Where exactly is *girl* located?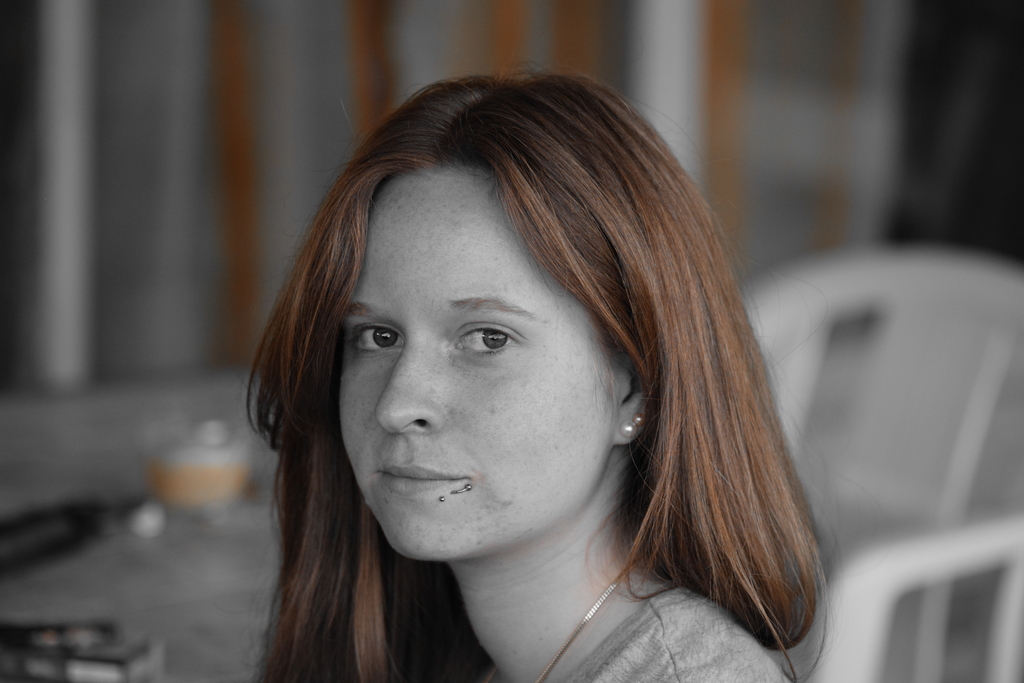
Its bounding box is x1=244 y1=56 x2=834 y2=682.
